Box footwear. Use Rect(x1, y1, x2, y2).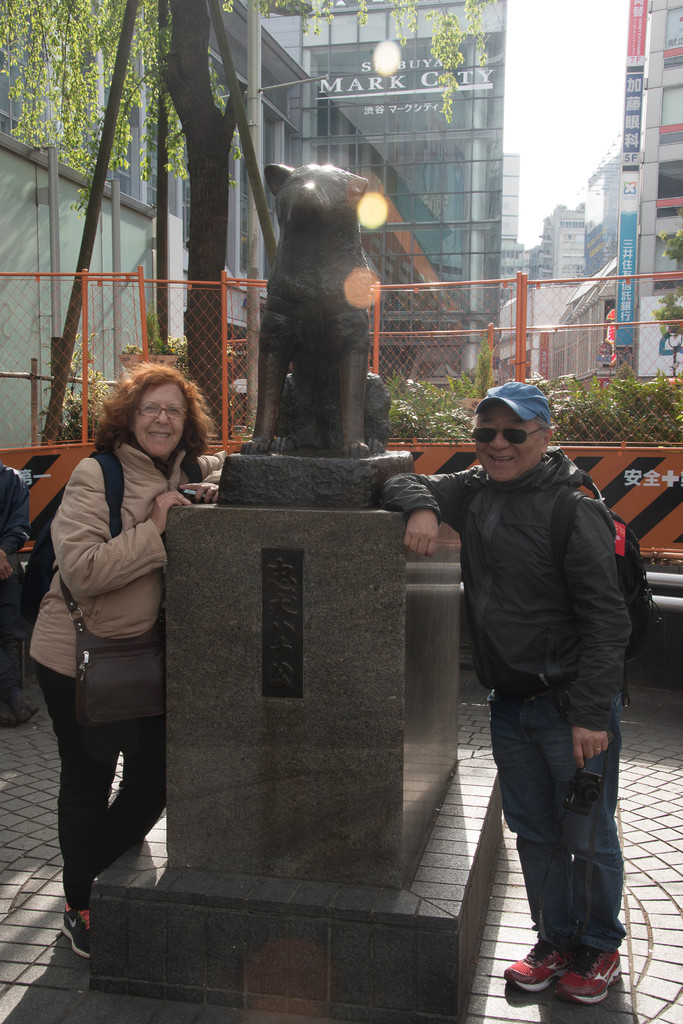
Rect(60, 913, 92, 960).
